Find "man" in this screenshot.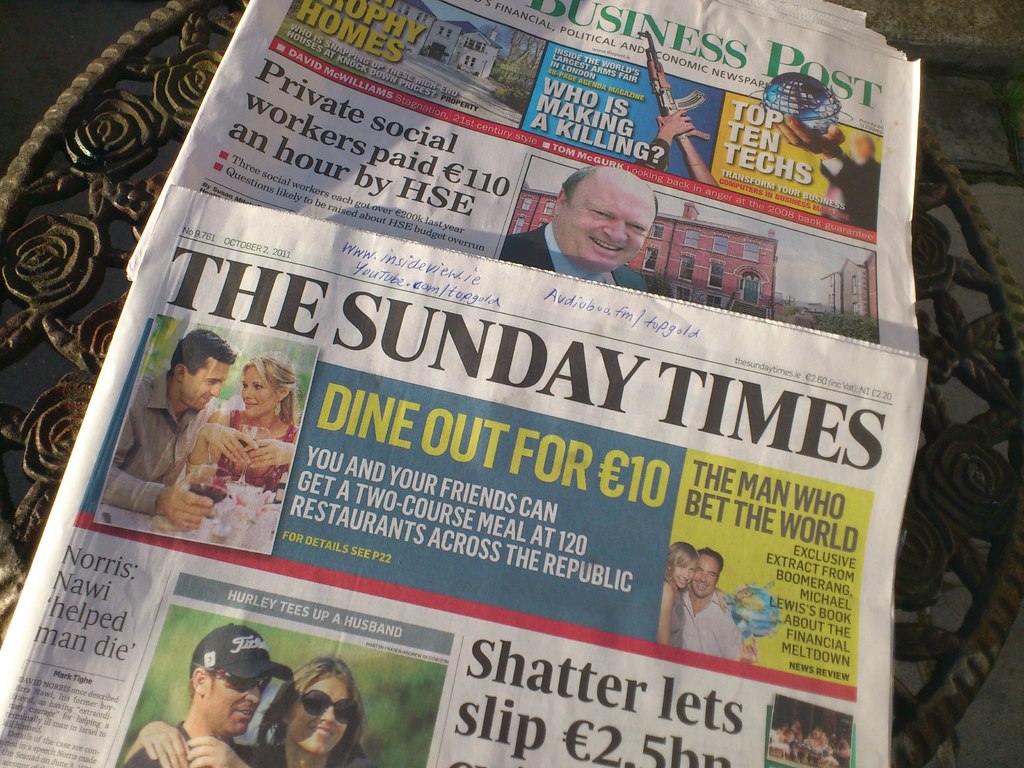
The bounding box for "man" is [x1=682, y1=544, x2=764, y2=664].
